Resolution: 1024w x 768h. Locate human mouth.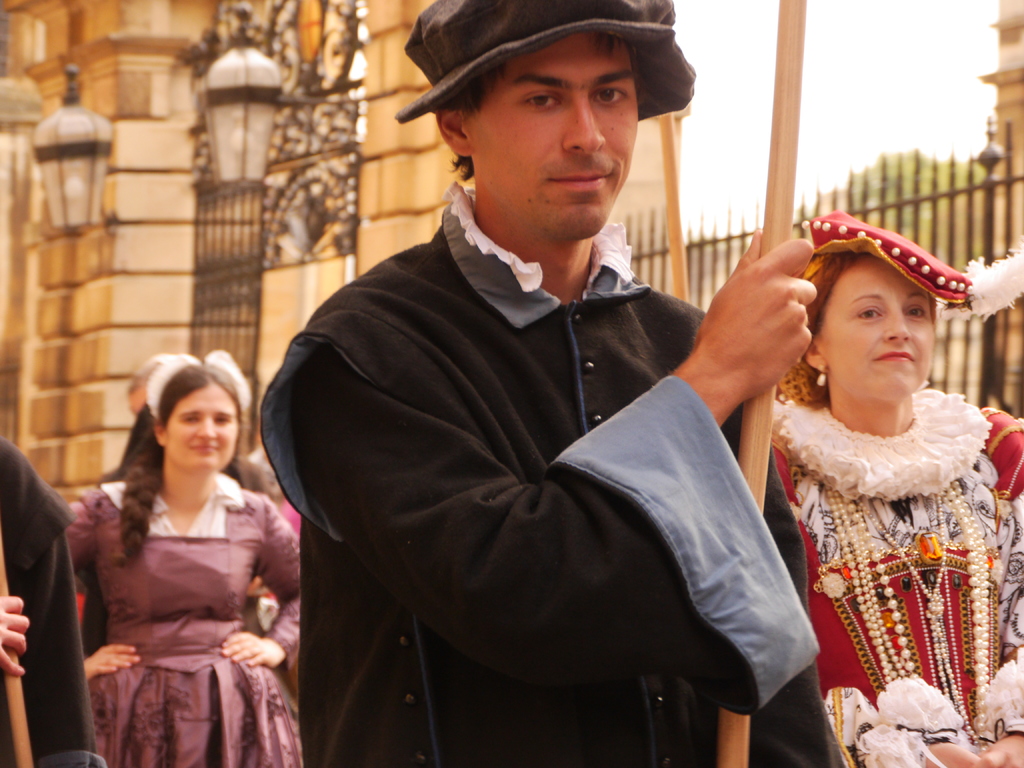
<box>865,344,918,365</box>.
